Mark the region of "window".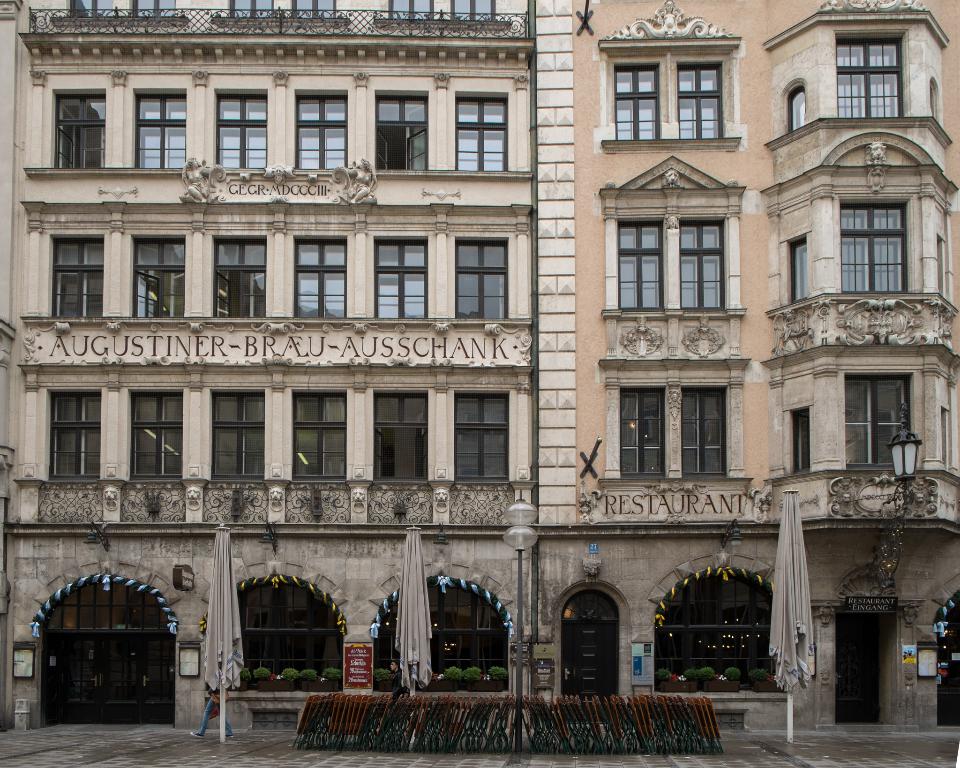
Region: select_region(375, 91, 428, 171).
